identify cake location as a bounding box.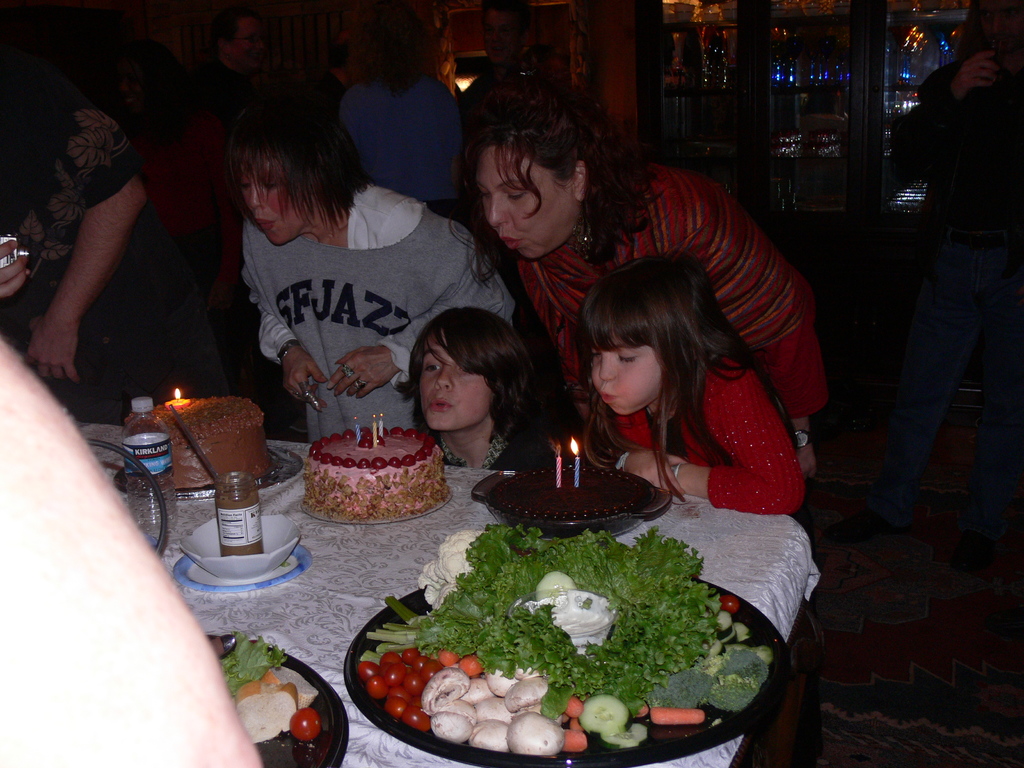
<bbox>123, 397, 260, 486</bbox>.
